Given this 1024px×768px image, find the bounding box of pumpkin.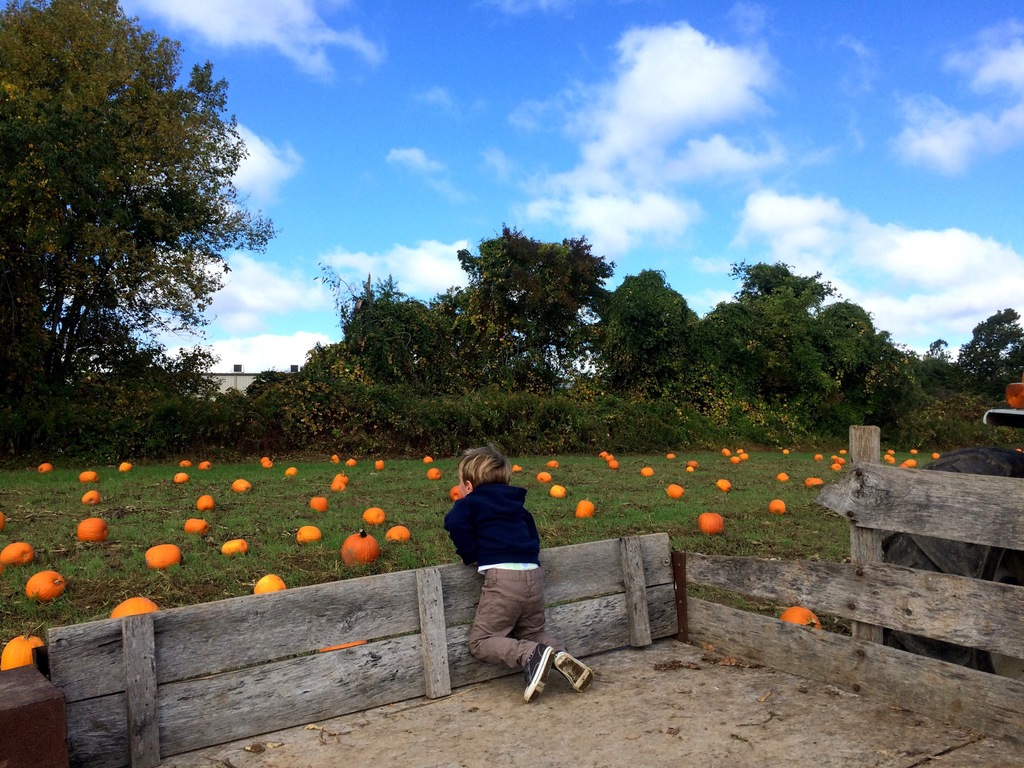
(330, 454, 341, 463).
